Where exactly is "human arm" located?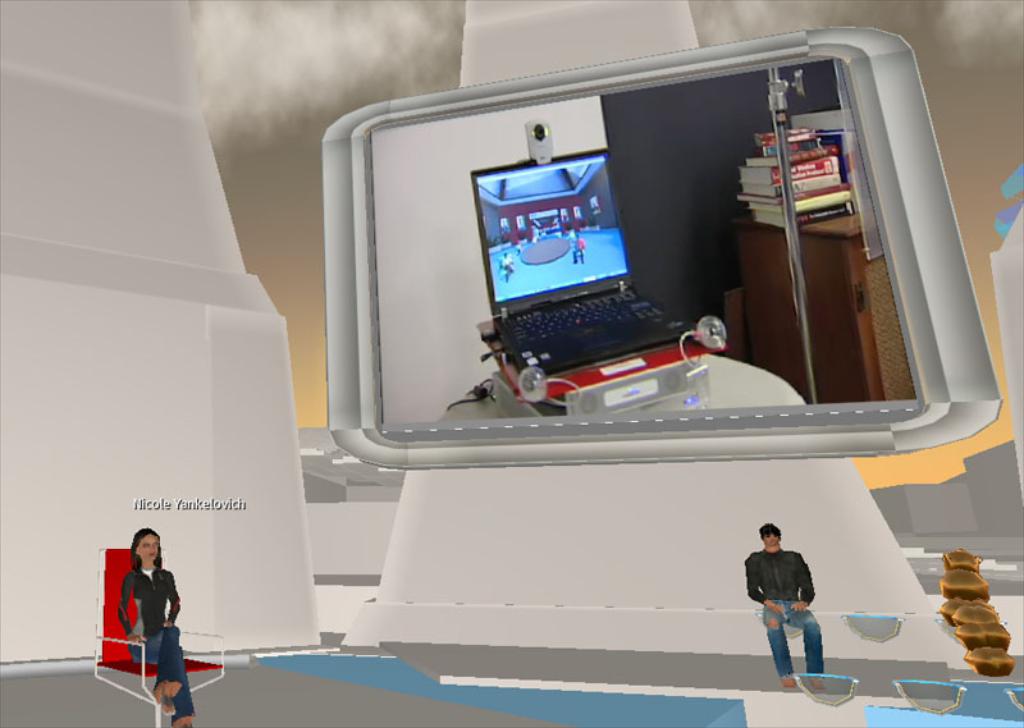
Its bounding box is region(164, 573, 183, 629).
